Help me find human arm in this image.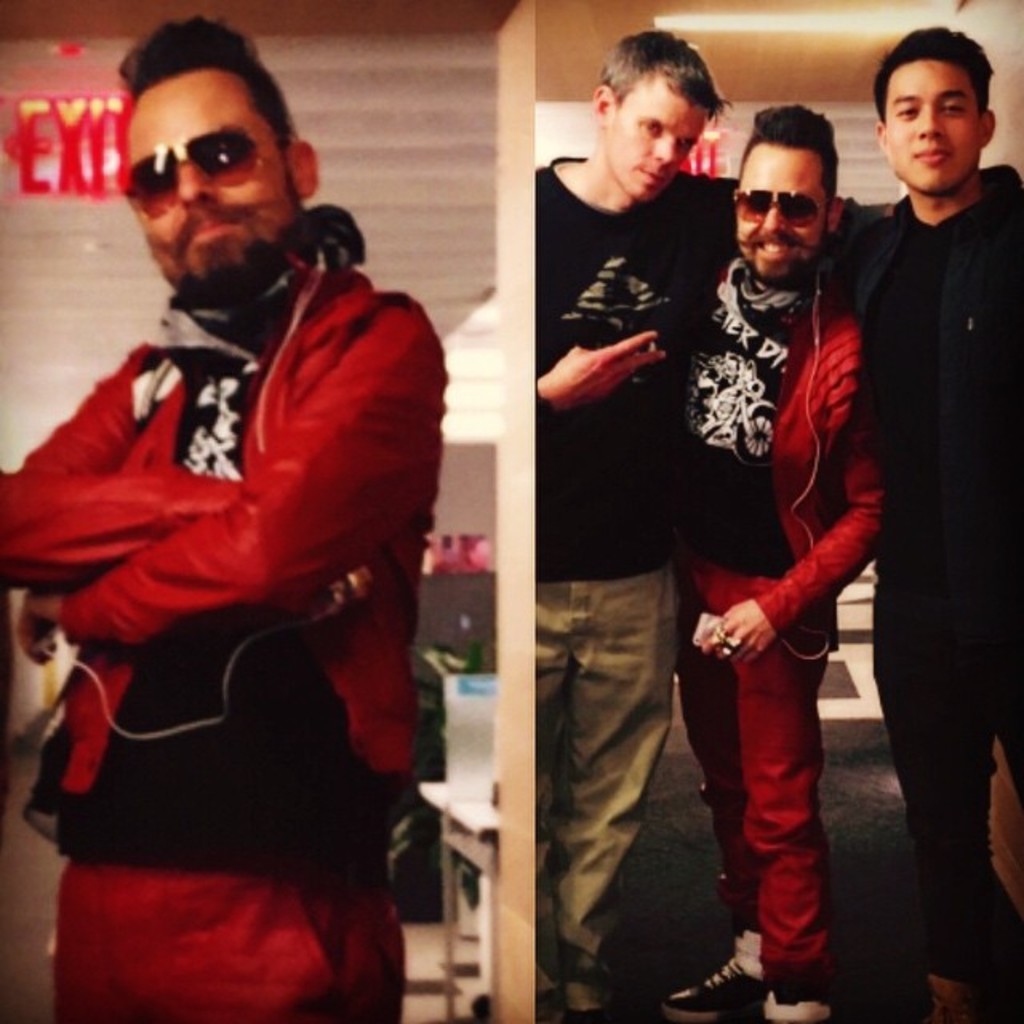
Found it: x1=530, y1=330, x2=675, y2=418.
